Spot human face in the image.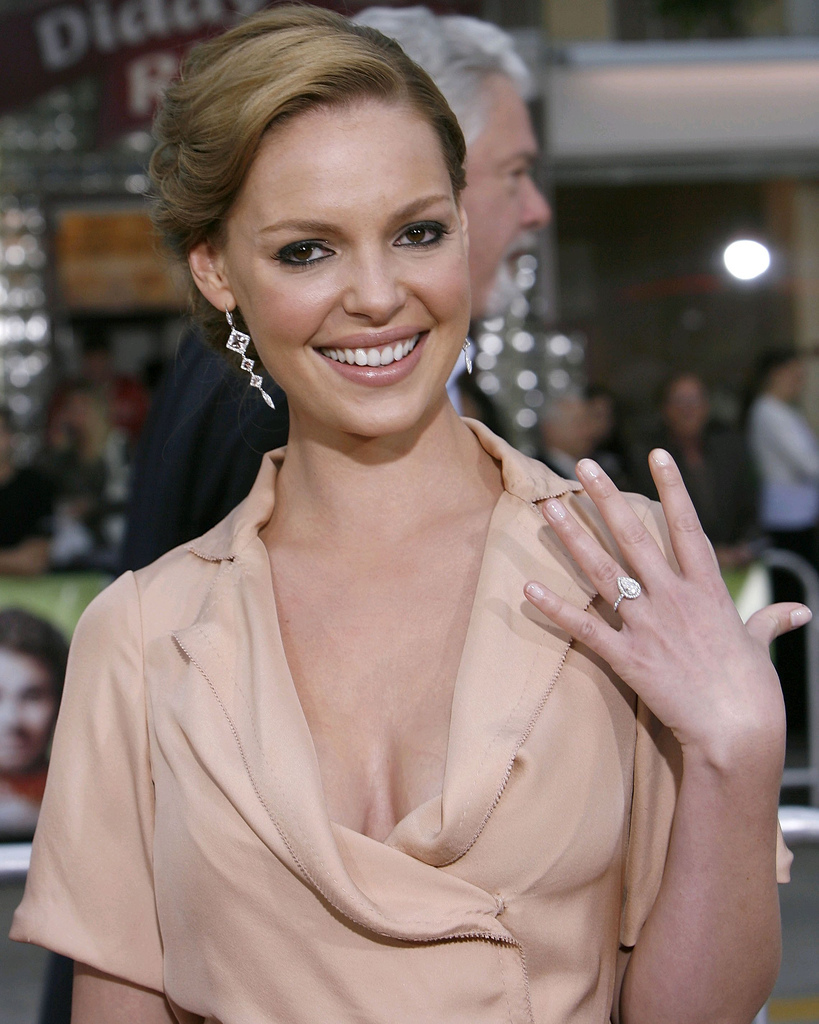
human face found at bbox(462, 72, 549, 313).
